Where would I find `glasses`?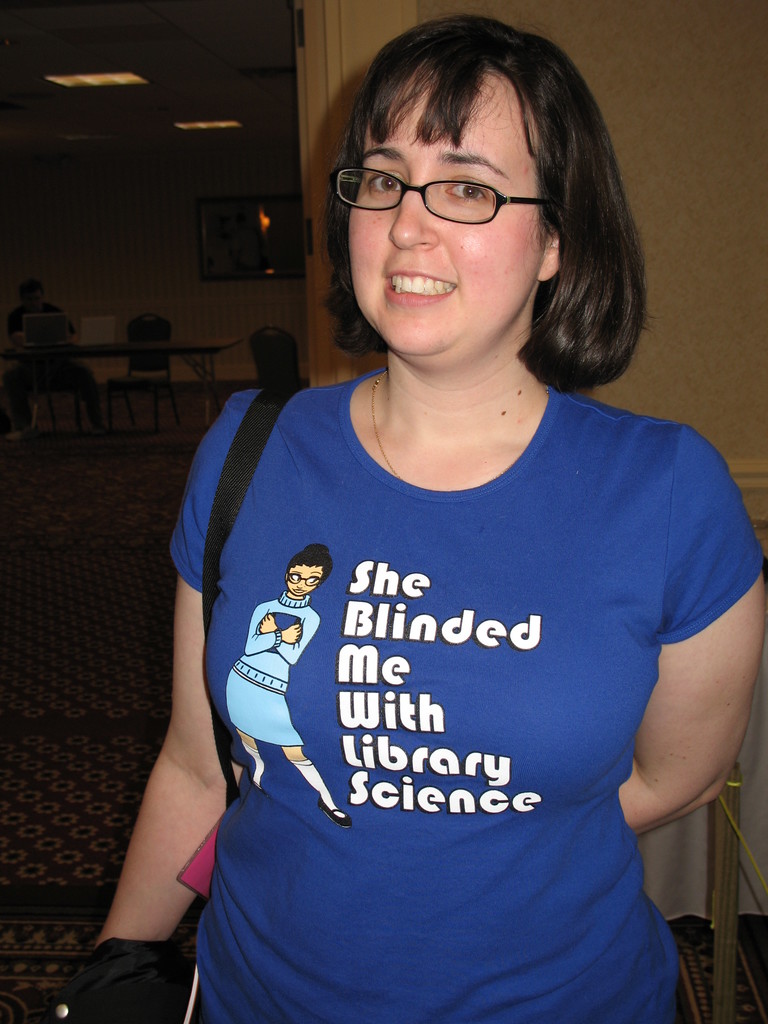
At <box>284,569,325,588</box>.
